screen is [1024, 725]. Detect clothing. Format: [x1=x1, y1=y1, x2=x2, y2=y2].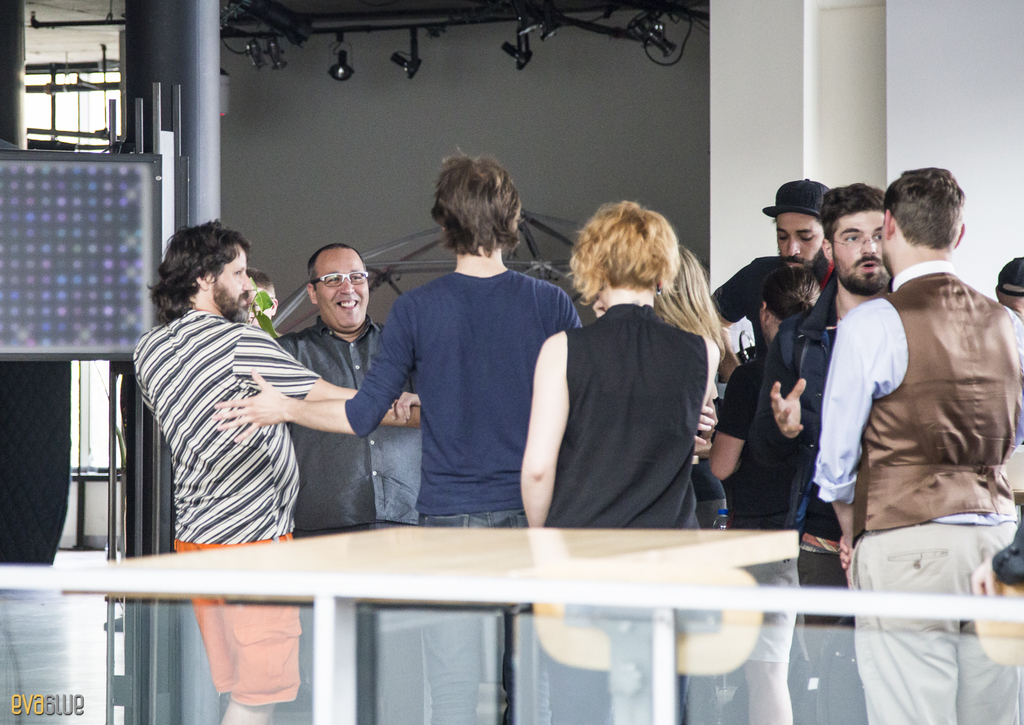
[x1=512, y1=293, x2=707, y2=724].
